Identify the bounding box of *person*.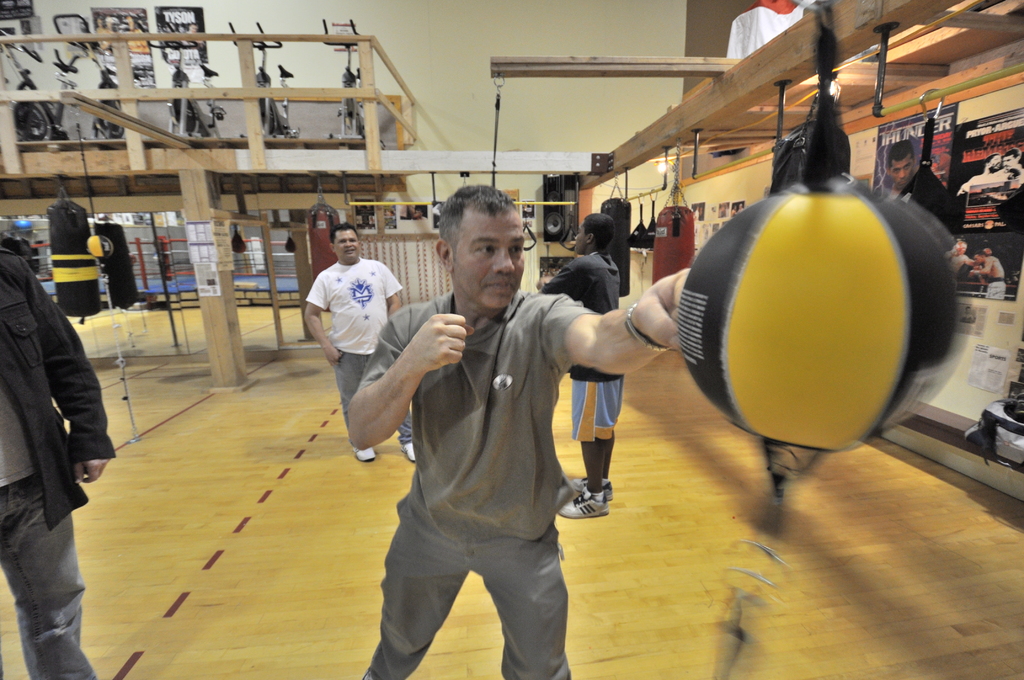
{"x1": 972, "y1": 247, "x2": 1009, "y2": 302}.
